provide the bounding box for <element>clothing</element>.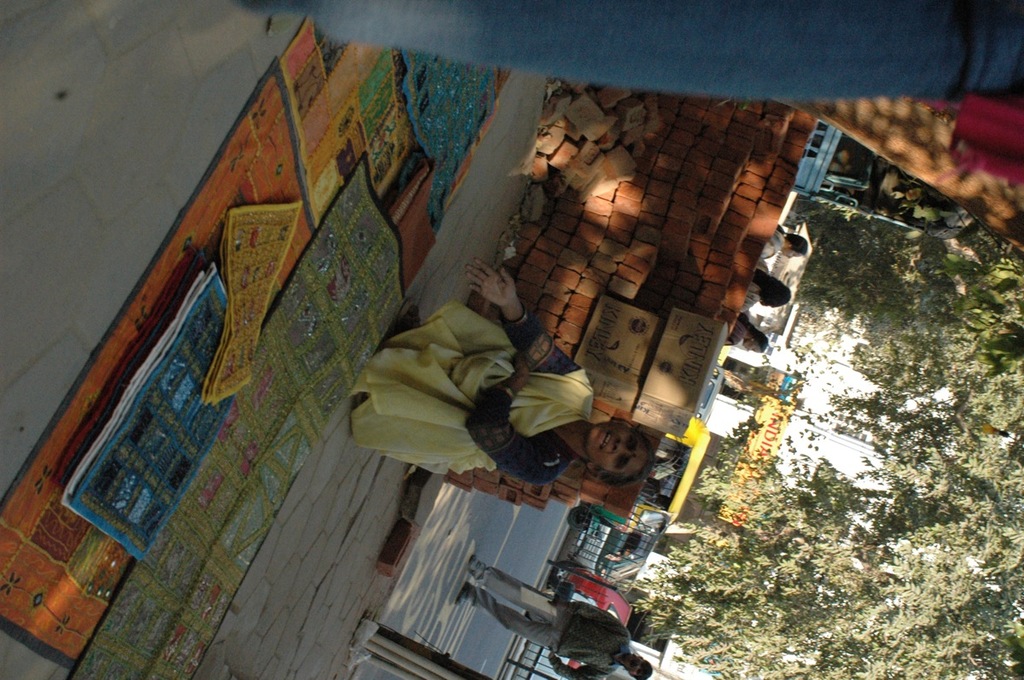
758,234,781,259.
